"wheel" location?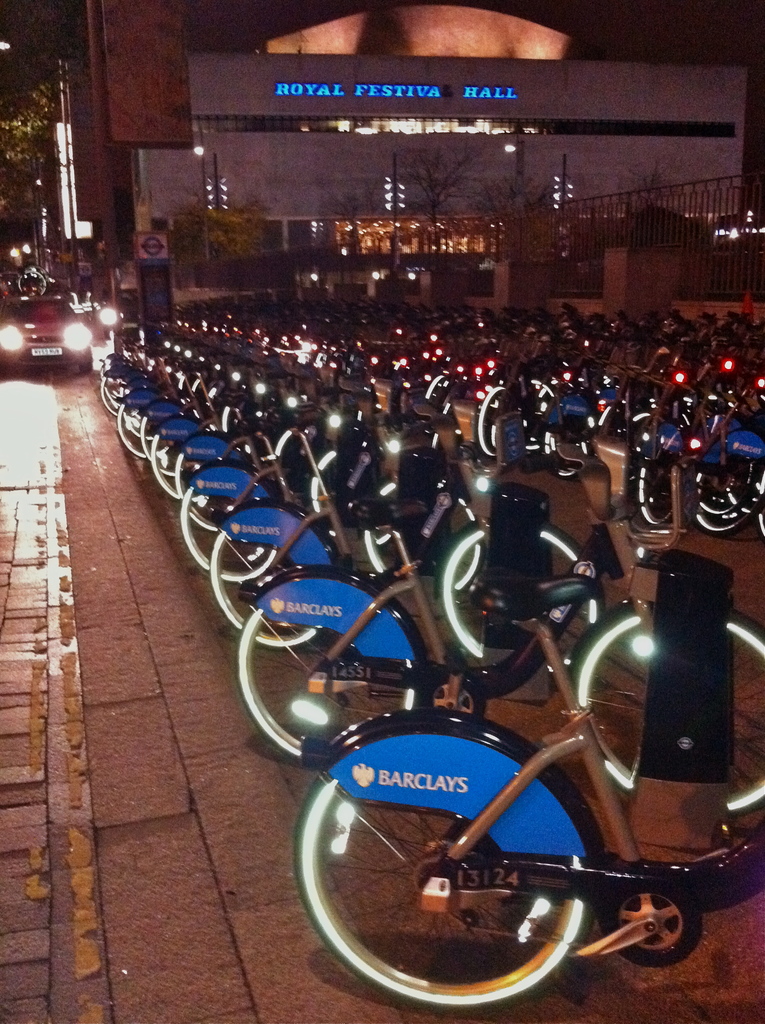
<region>230, 610, 417, 767</region>
